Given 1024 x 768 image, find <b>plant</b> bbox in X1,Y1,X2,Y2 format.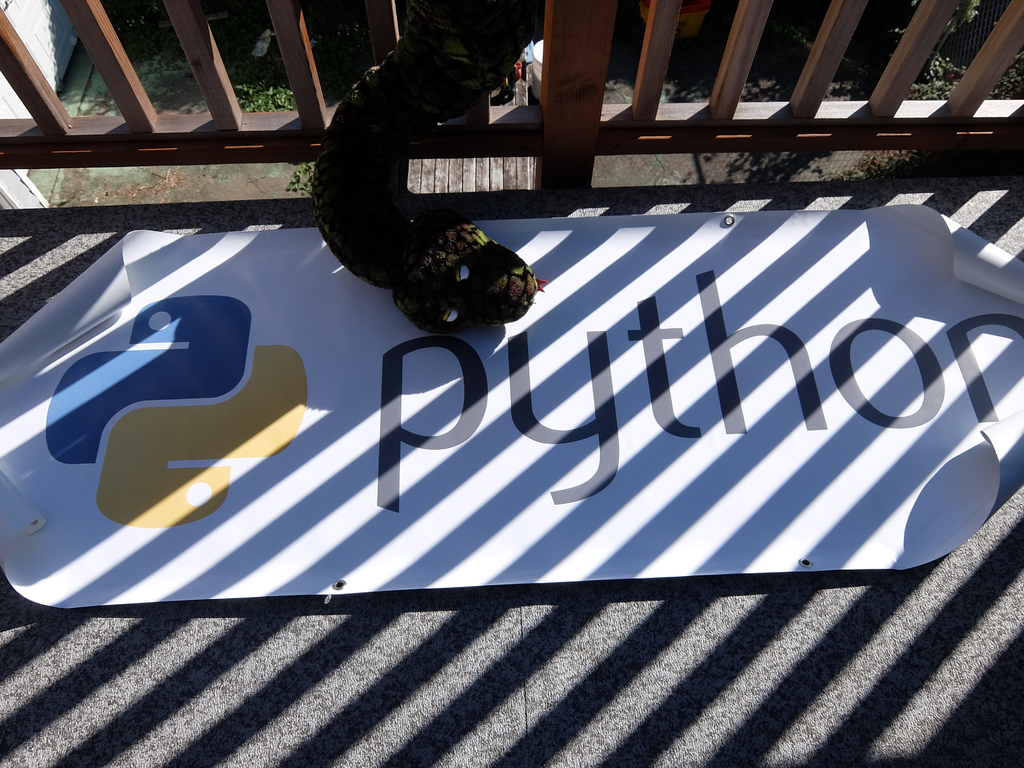
288,156,321,192.
